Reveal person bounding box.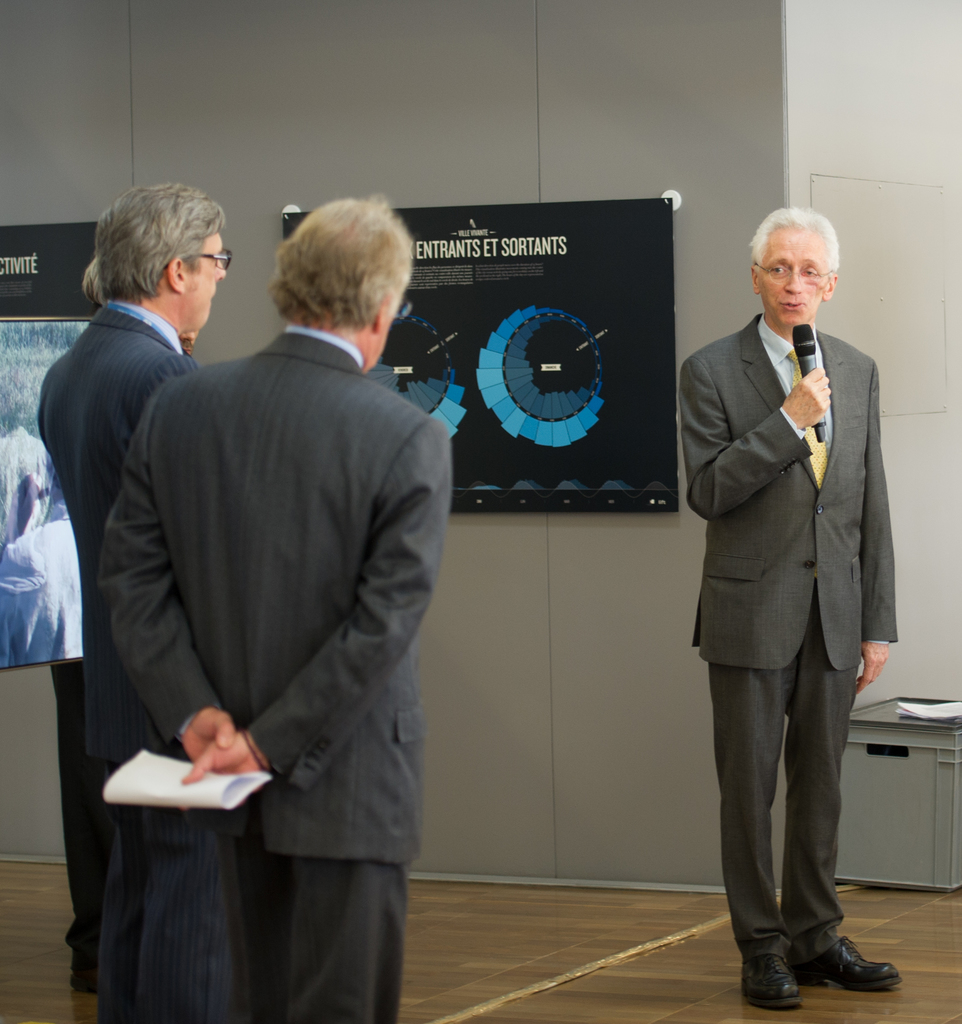
Revealed: region(31, 181, 236, 1004).
